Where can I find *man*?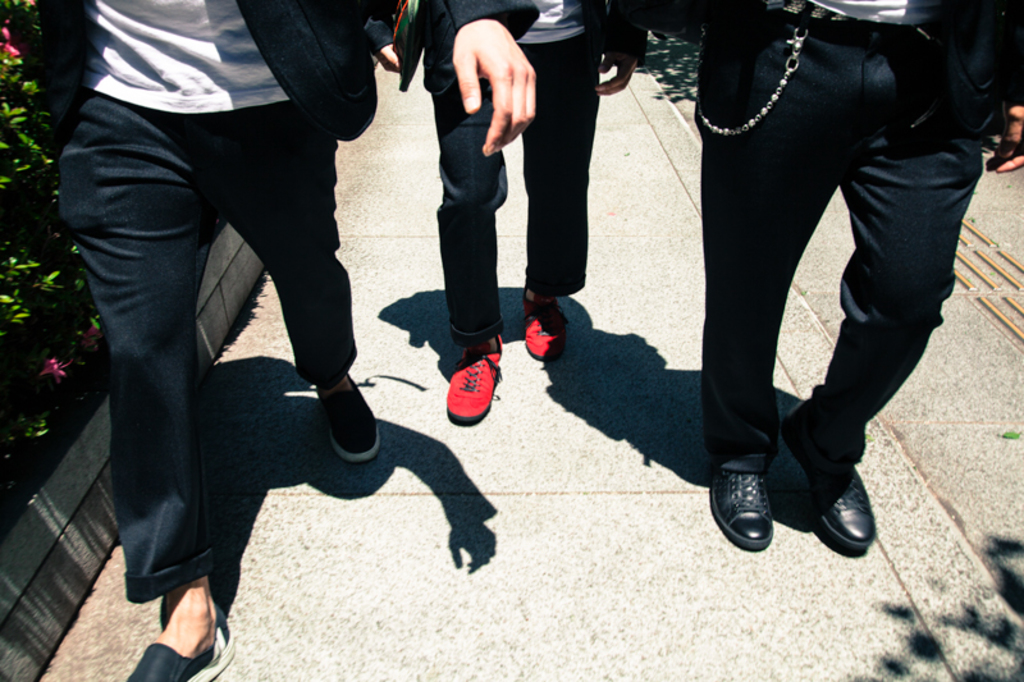
You can find it at x1=24, y1=0, x2=552, y2=633.
